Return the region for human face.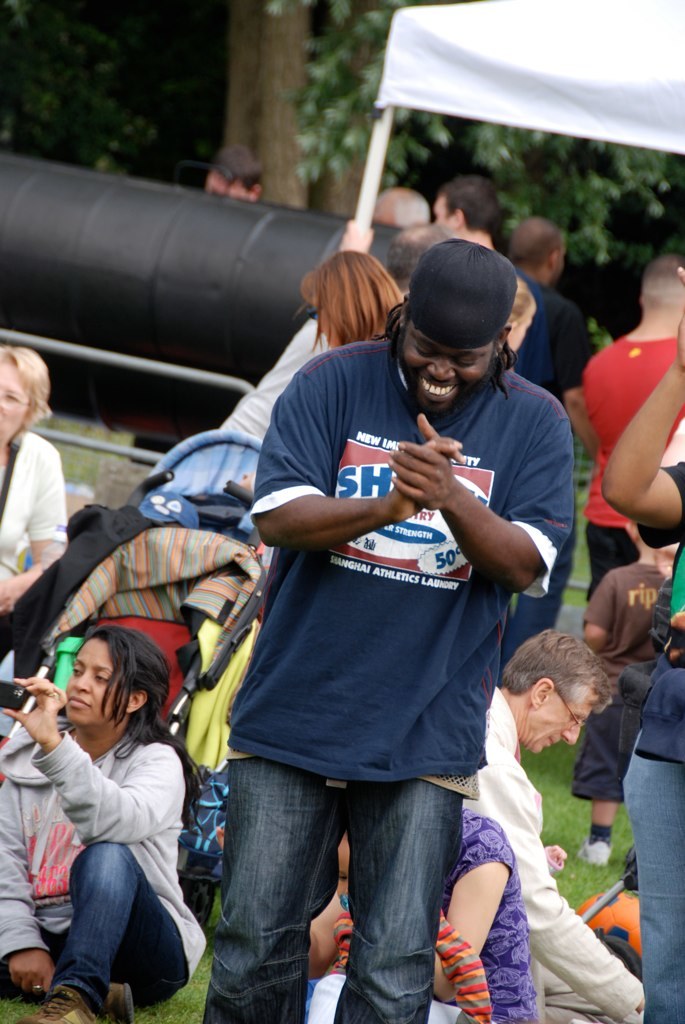
x1=434, y1=196, x2=455, y2=233.
